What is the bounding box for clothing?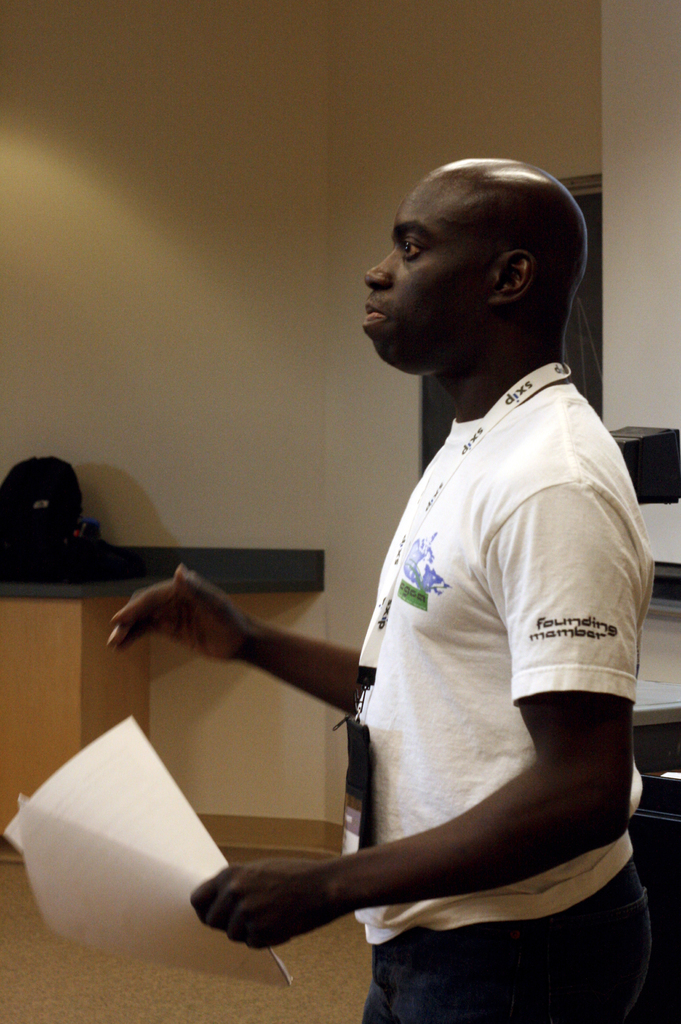
355 381 652 1023.
